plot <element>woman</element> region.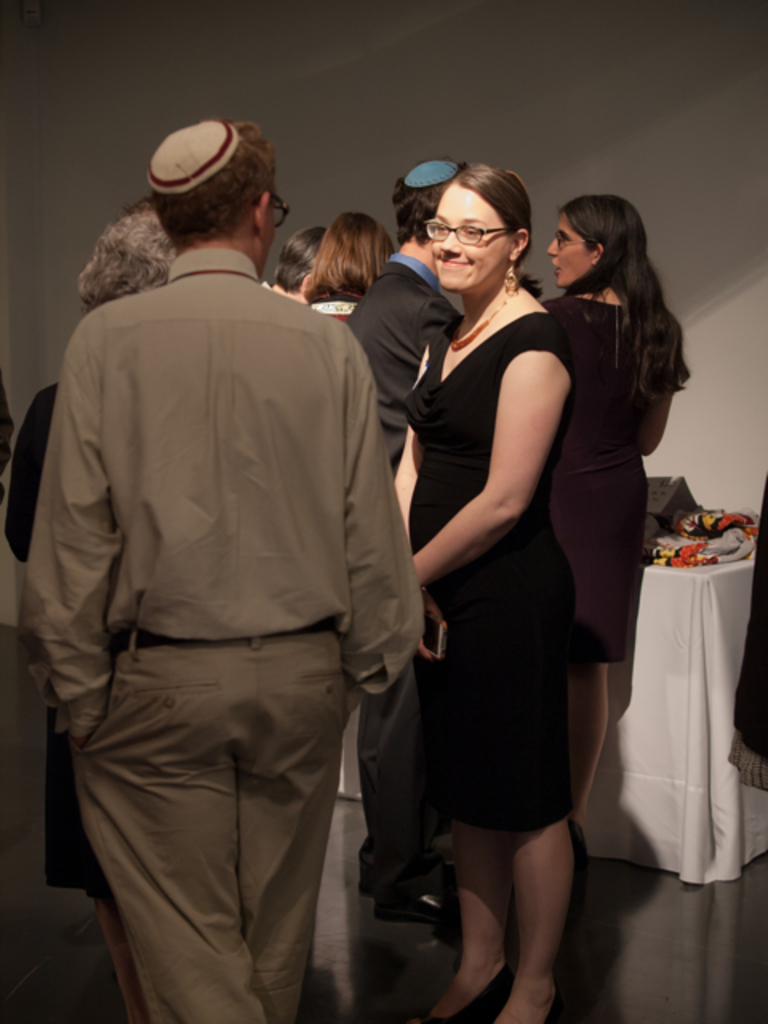
Plotted at BBox(538, 192, 680, 835).
